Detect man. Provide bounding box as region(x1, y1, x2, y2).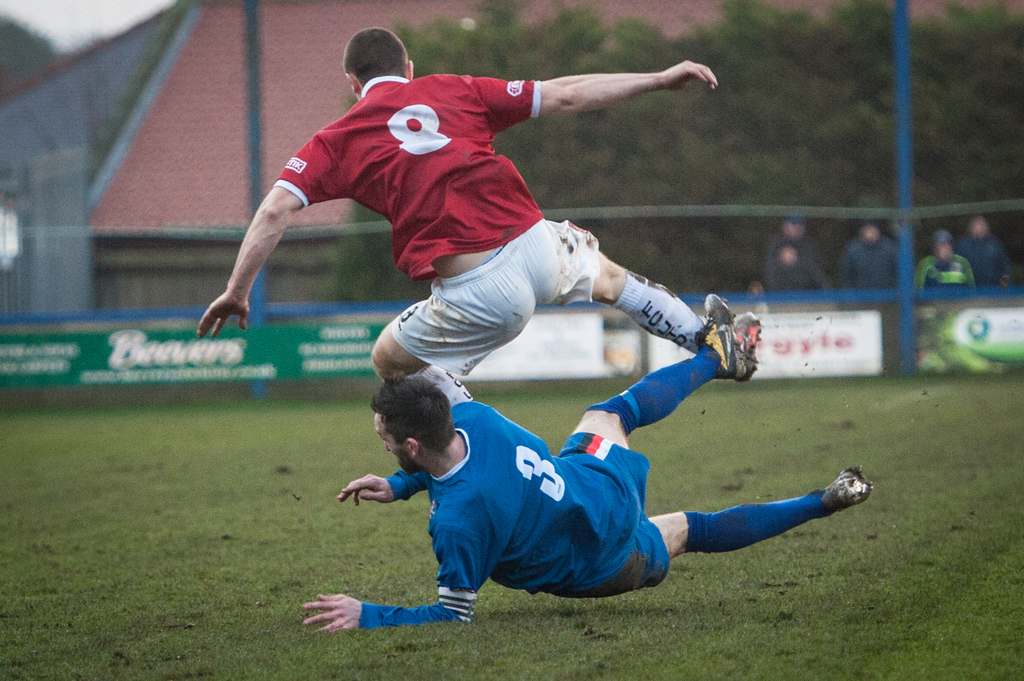
region(915, 226, 980, 292).
